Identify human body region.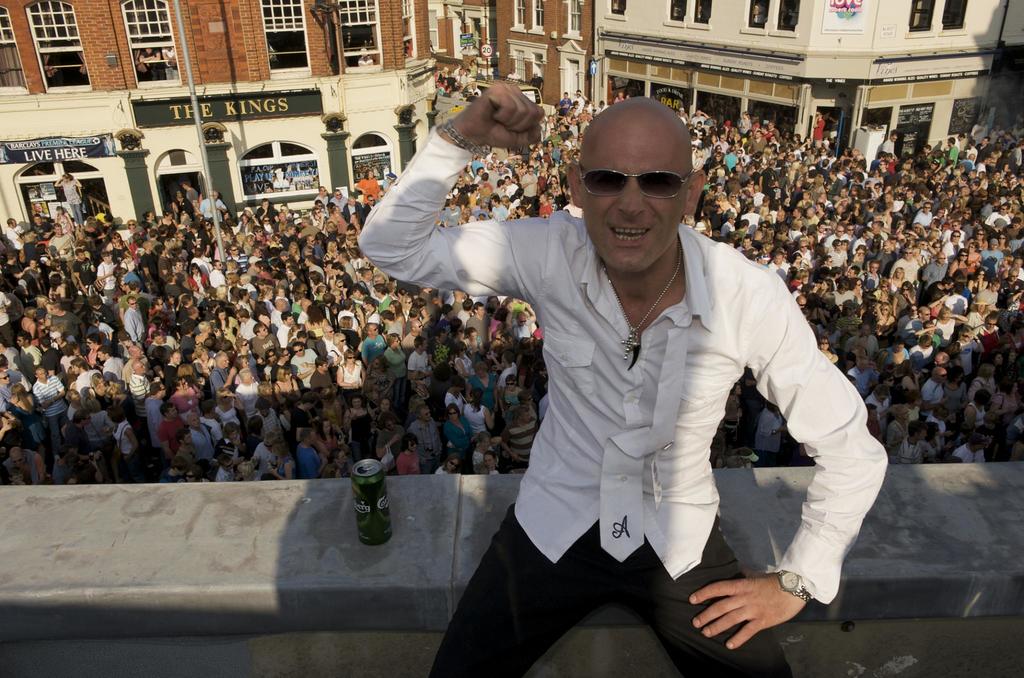
Region: x1=947 y1=160 x2=954 y2=177.
